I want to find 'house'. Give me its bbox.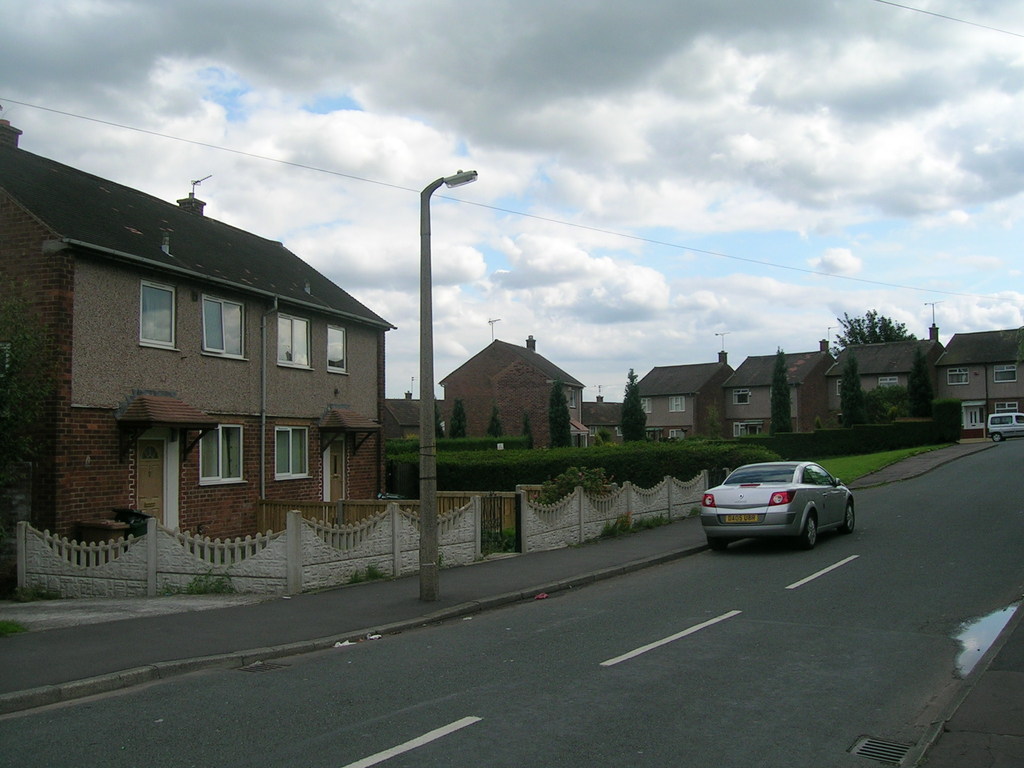
[730,335,844,437].
